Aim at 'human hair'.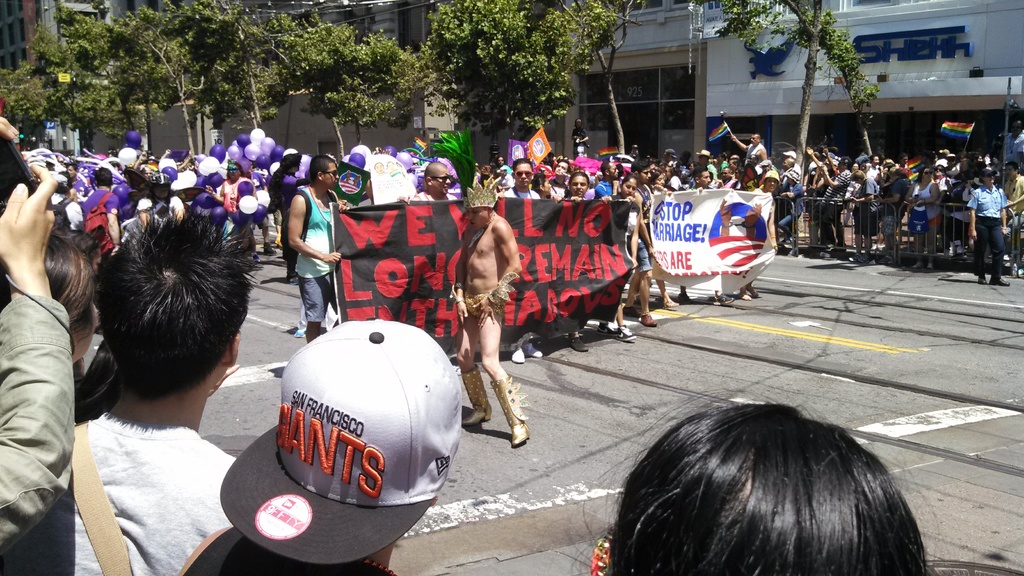
Aimed at [left=43, top=230, right=94, bottom=344].
